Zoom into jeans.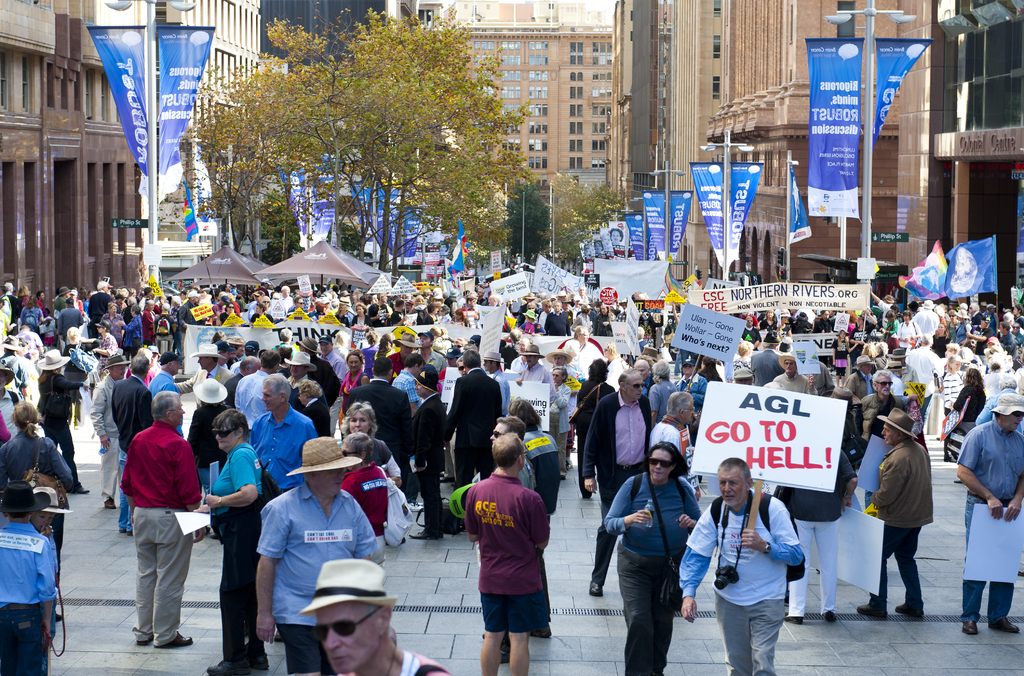
Zoom target: crop(874, 523, 926, 607).
